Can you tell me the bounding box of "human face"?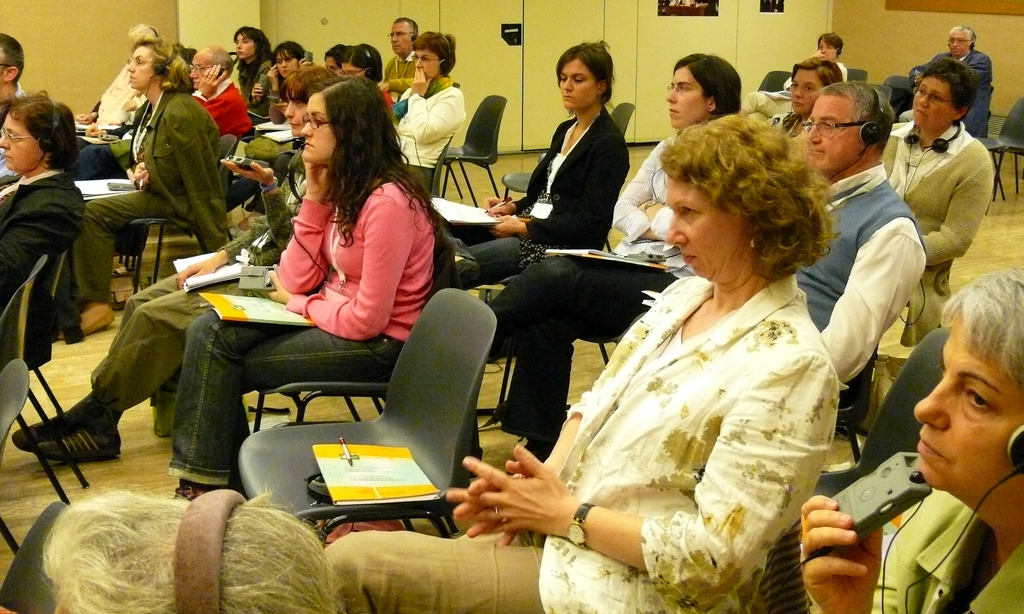
left=416, top=48, right=442, bottom=75.
